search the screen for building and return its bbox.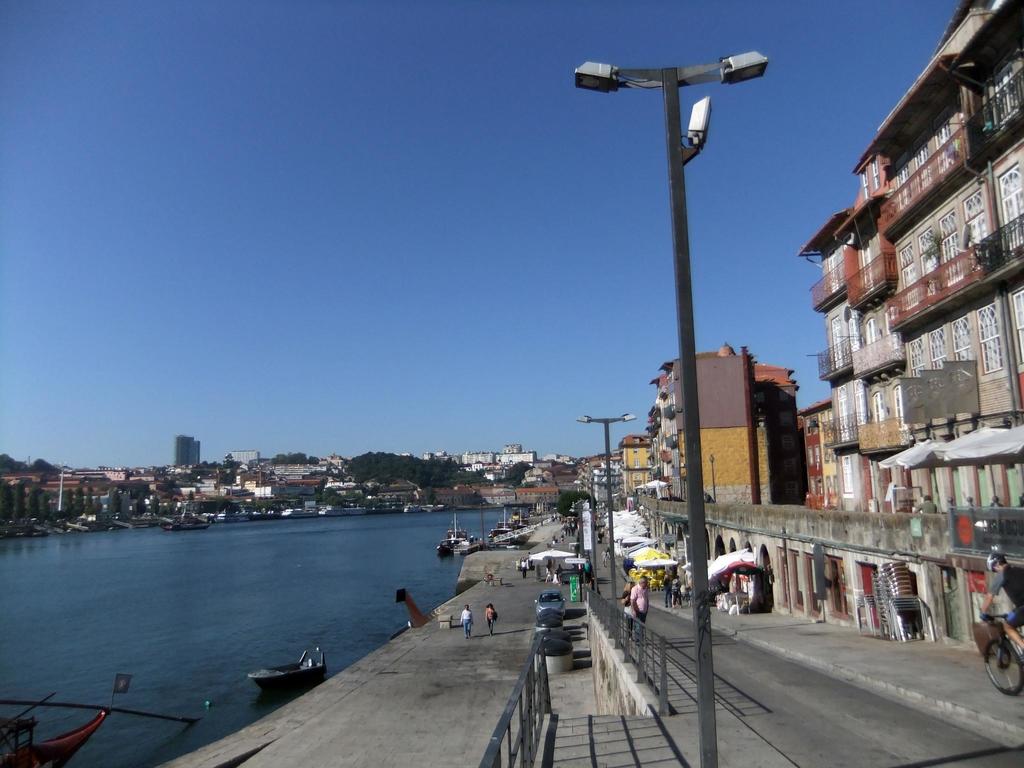
Found: region(644, 352, 797, 516).
